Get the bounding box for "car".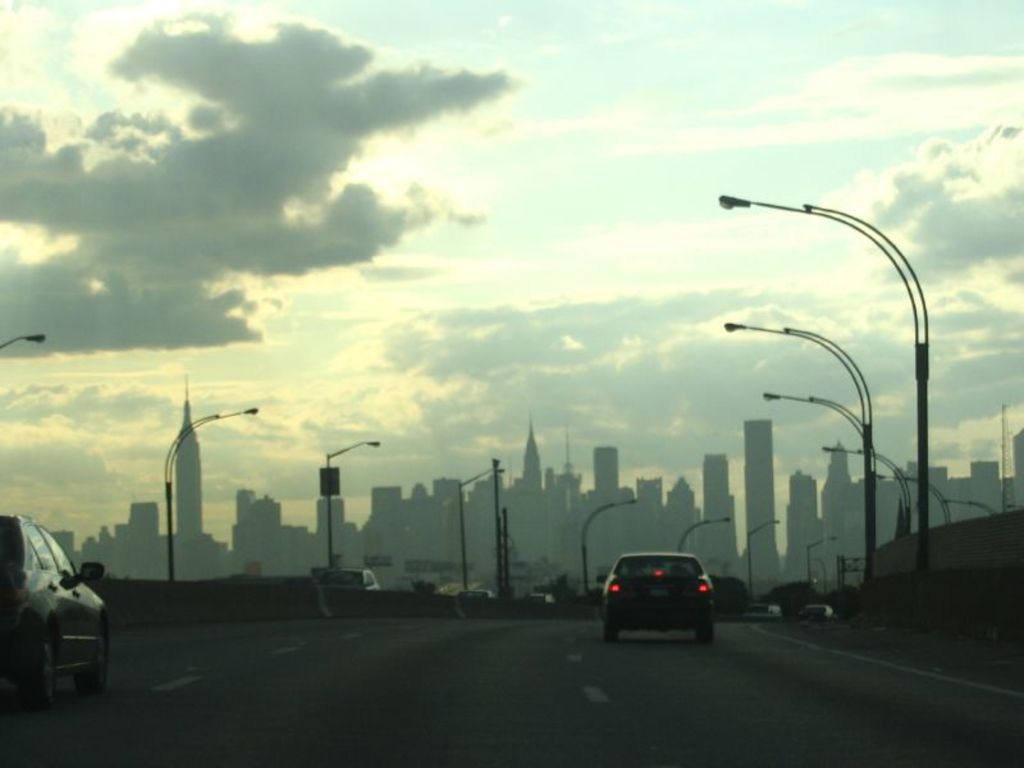
pyautogui.locateOnScreen(797, 604, 836, 621).
